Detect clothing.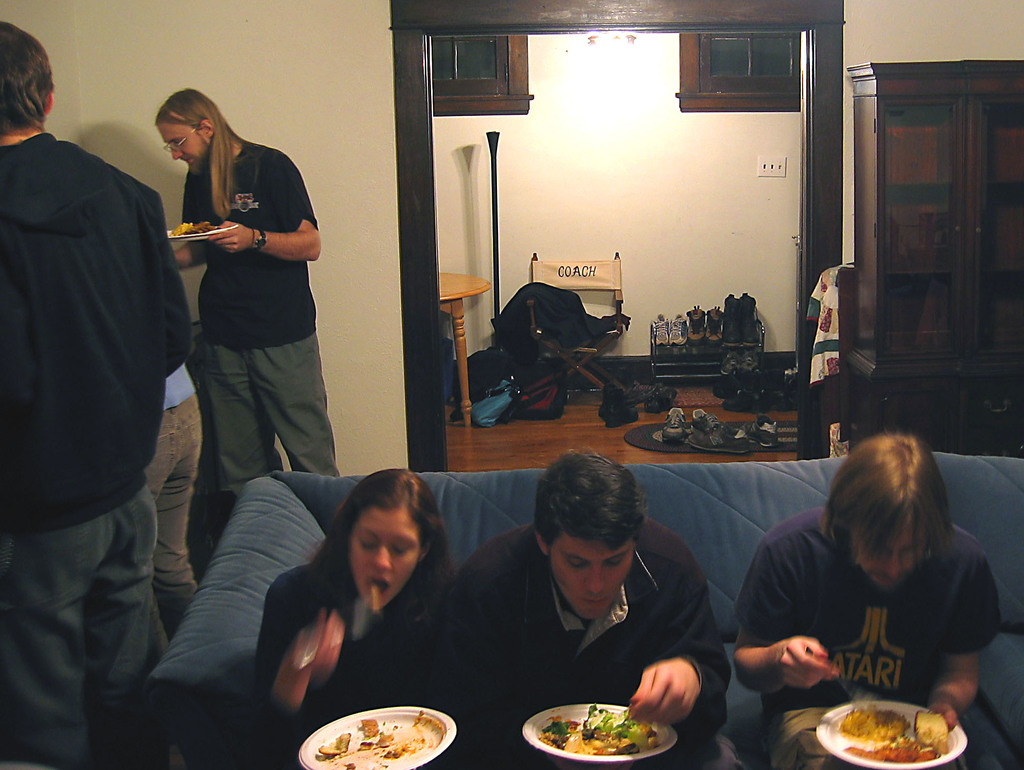
Detected at (151, 362, 204, 671).
